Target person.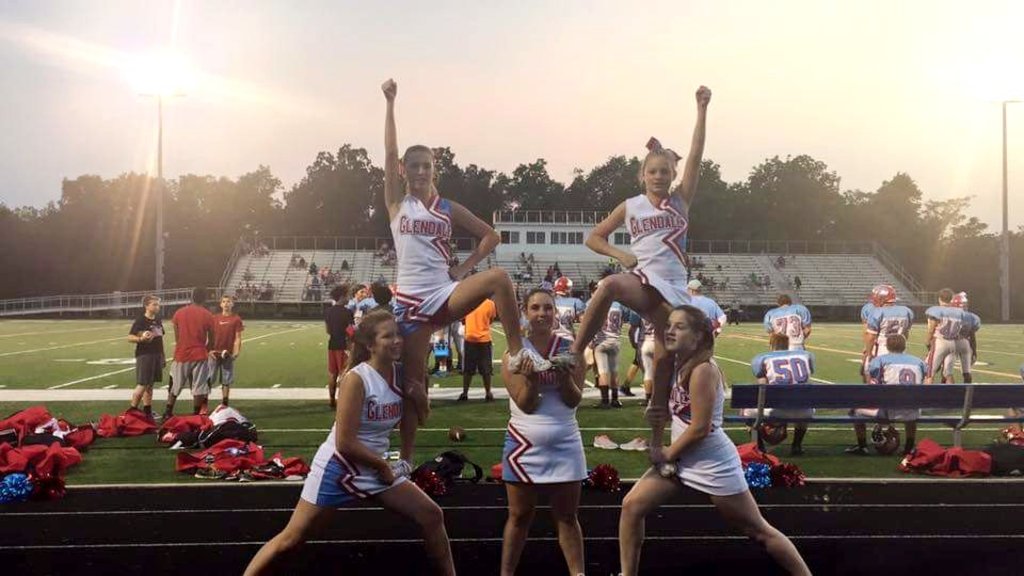
Target region: 688/281/727/336.
